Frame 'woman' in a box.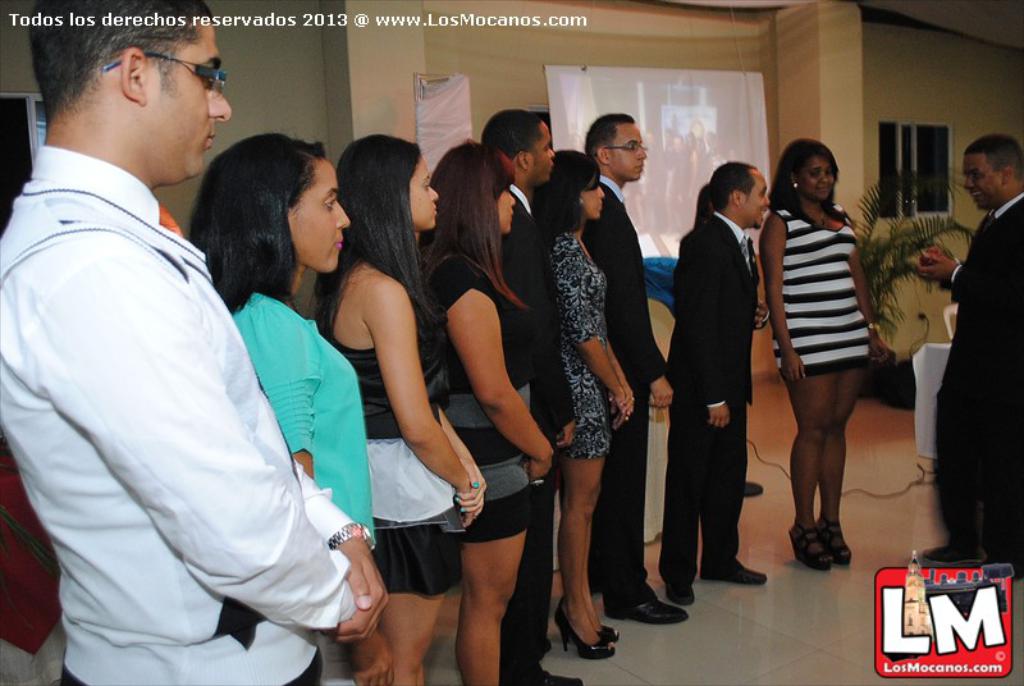
187, 132, 353, 685.
